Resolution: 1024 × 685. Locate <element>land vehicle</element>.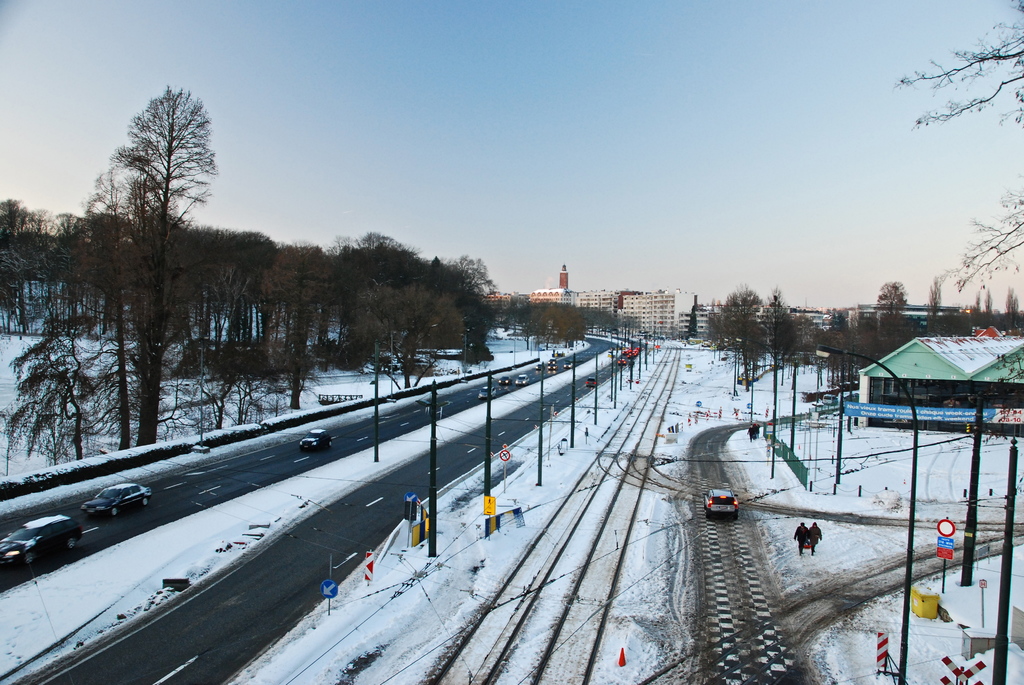
Rect(475, 384, 497, 400).
